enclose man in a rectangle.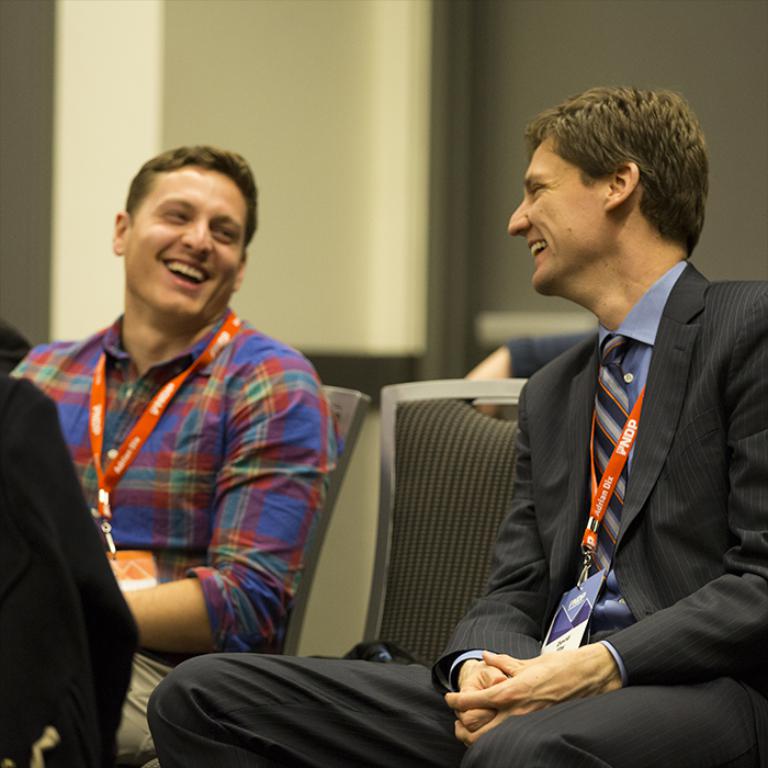
locate(0, 144, 340, 767).
